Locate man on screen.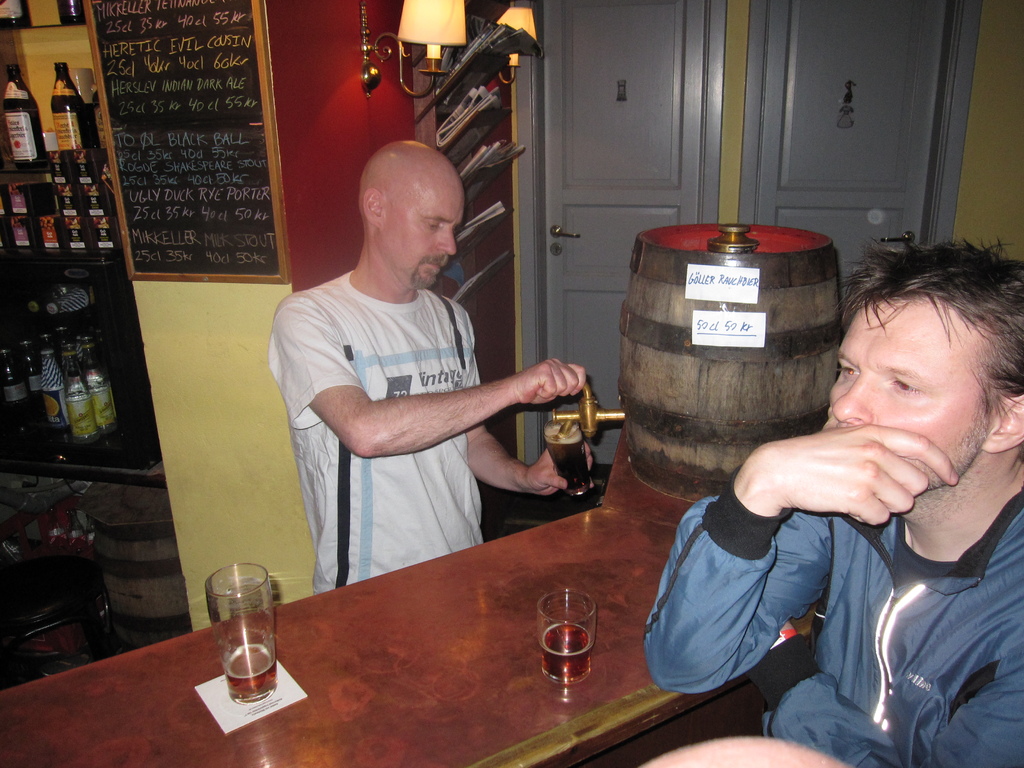
On screen at box=[256, 124, 568, 603].
